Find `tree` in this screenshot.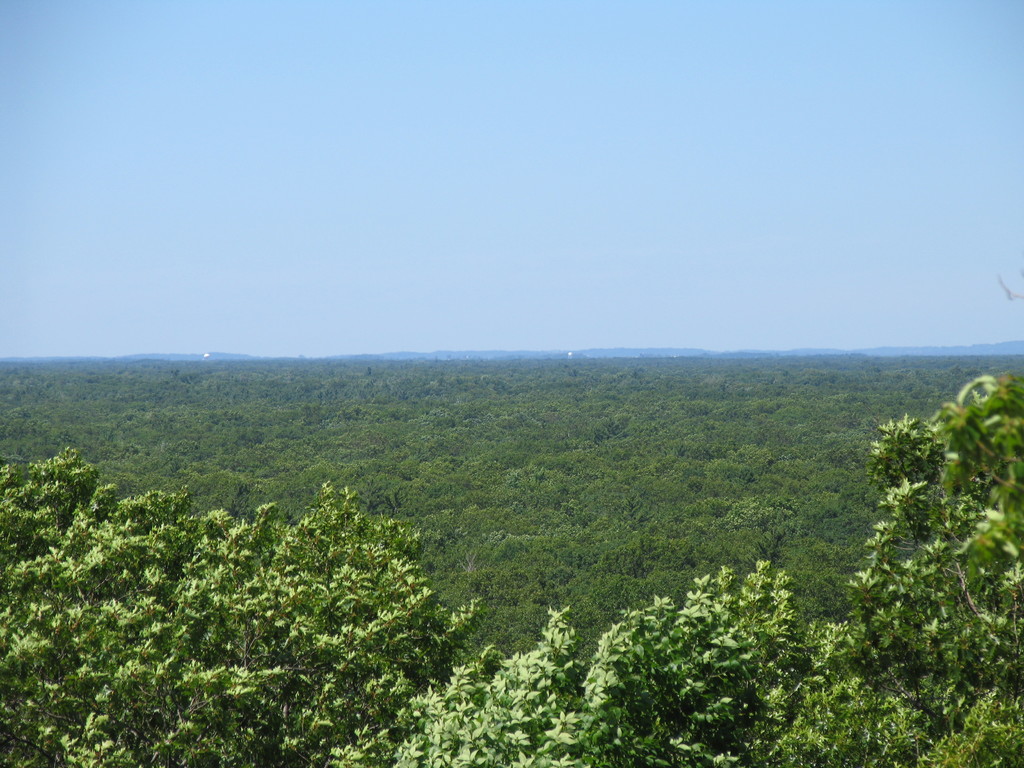
The bounding box for `tree` is (724, 488, 801, 531).
